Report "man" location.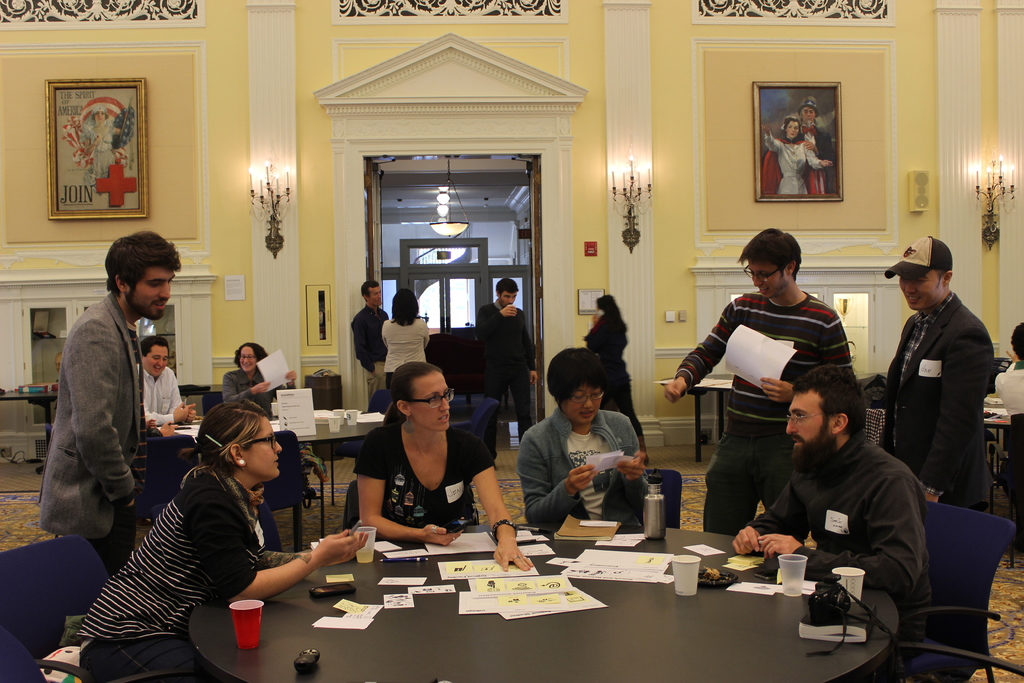
Report: 136/338/198/423.
